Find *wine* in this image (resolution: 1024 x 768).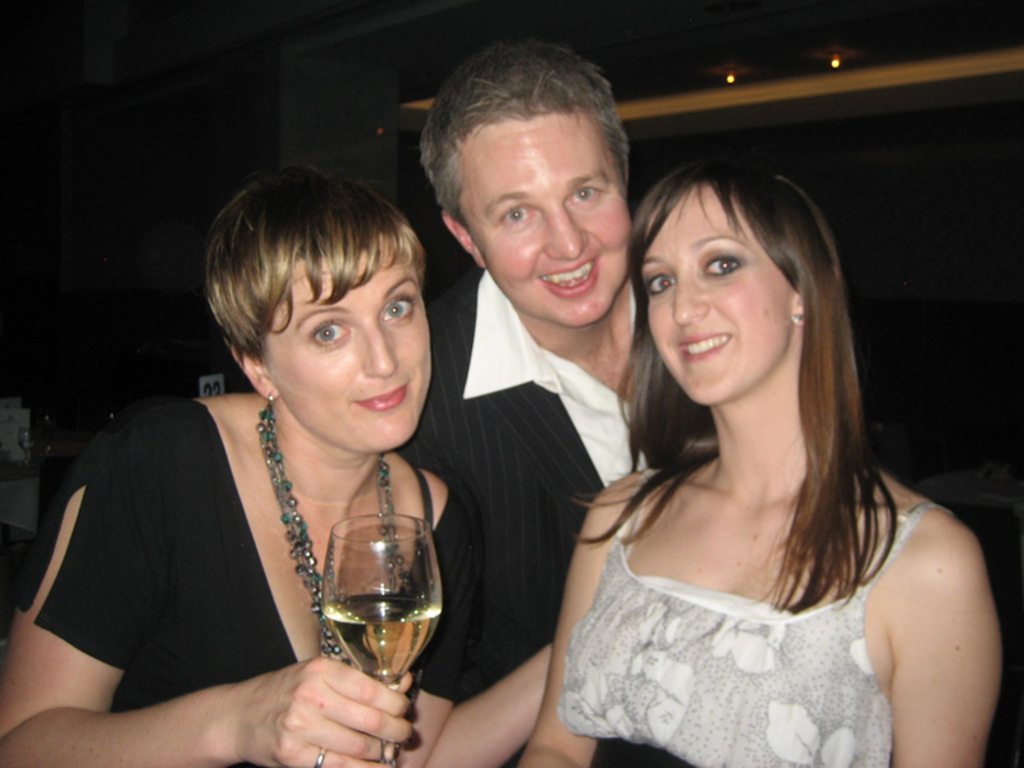
316 589 436 696.
